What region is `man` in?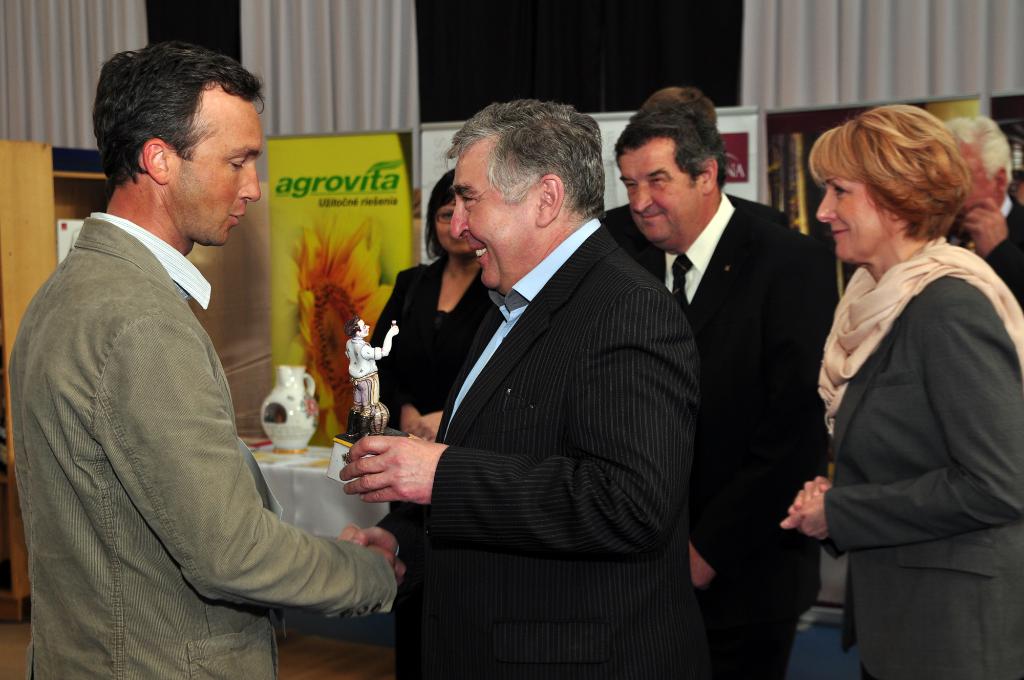
<region>602, 86, 842, 679</region>.
